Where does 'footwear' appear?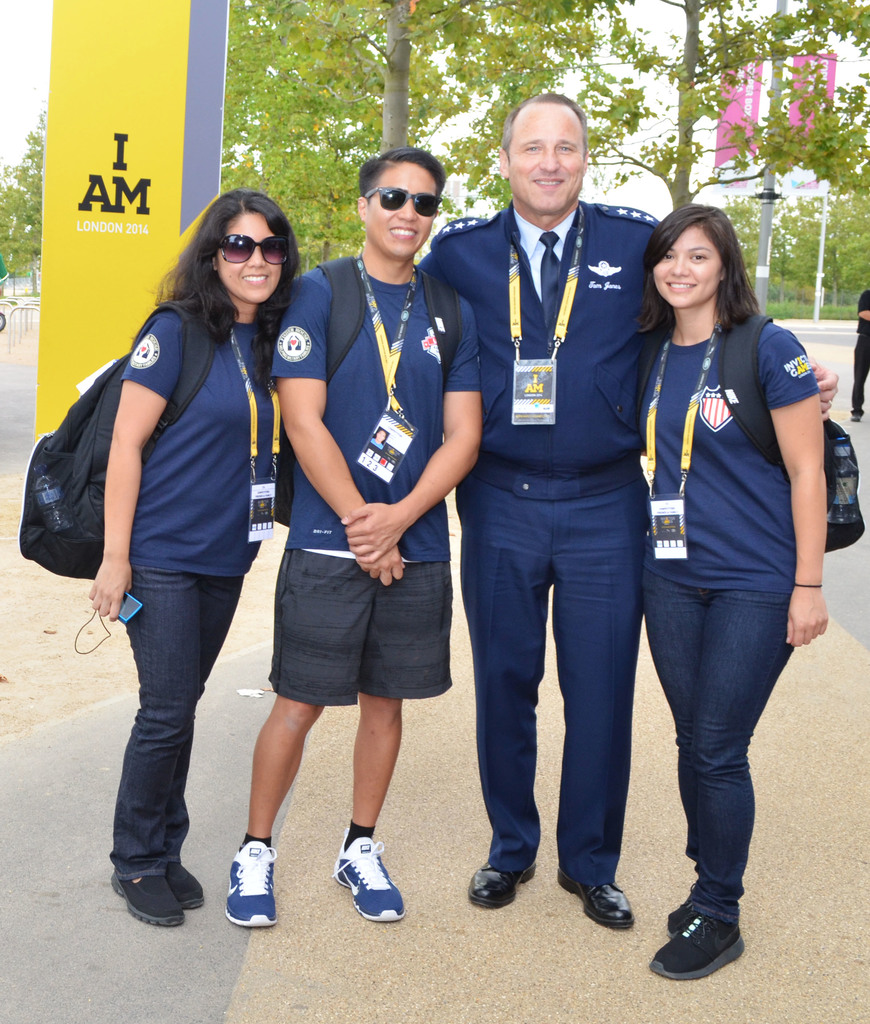
Appears at [left=647, top=914, right=750, bottom=993].
